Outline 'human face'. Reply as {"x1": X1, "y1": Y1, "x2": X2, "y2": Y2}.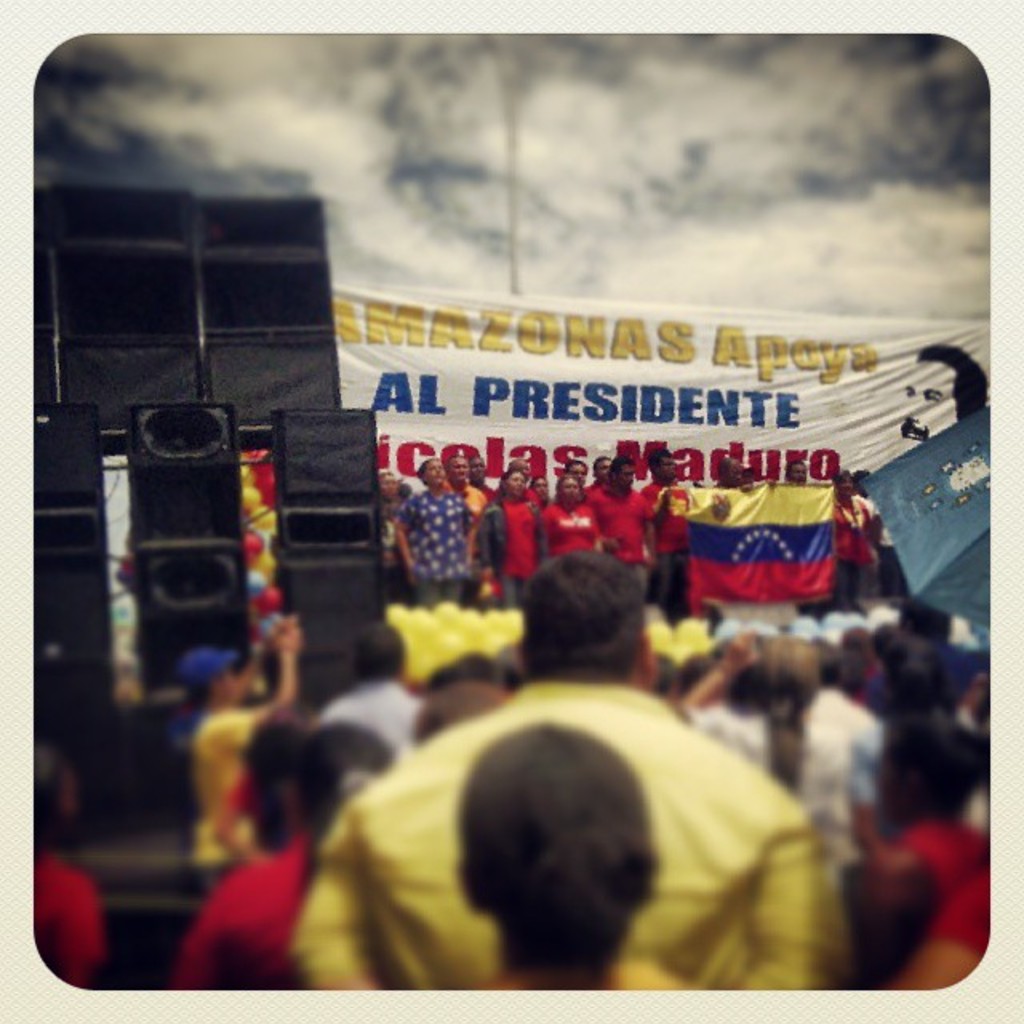
{"x1": 571, "y1": 464, "x2": 589, "y2": 475}.
